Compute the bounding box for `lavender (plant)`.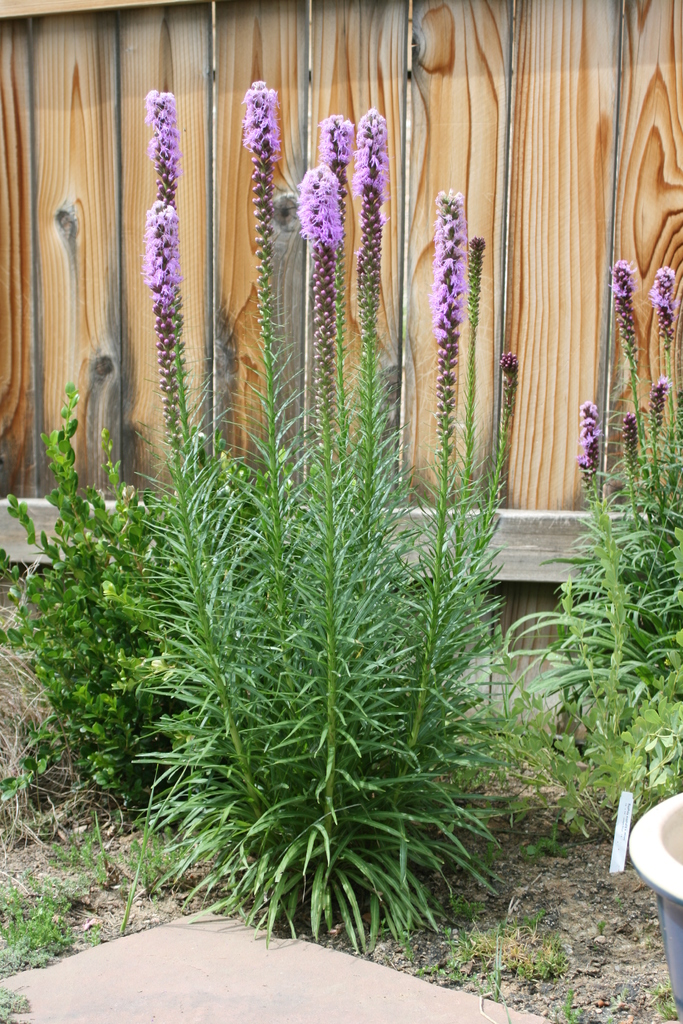
(x1=140, y1=204, x2=181, y2=492).
